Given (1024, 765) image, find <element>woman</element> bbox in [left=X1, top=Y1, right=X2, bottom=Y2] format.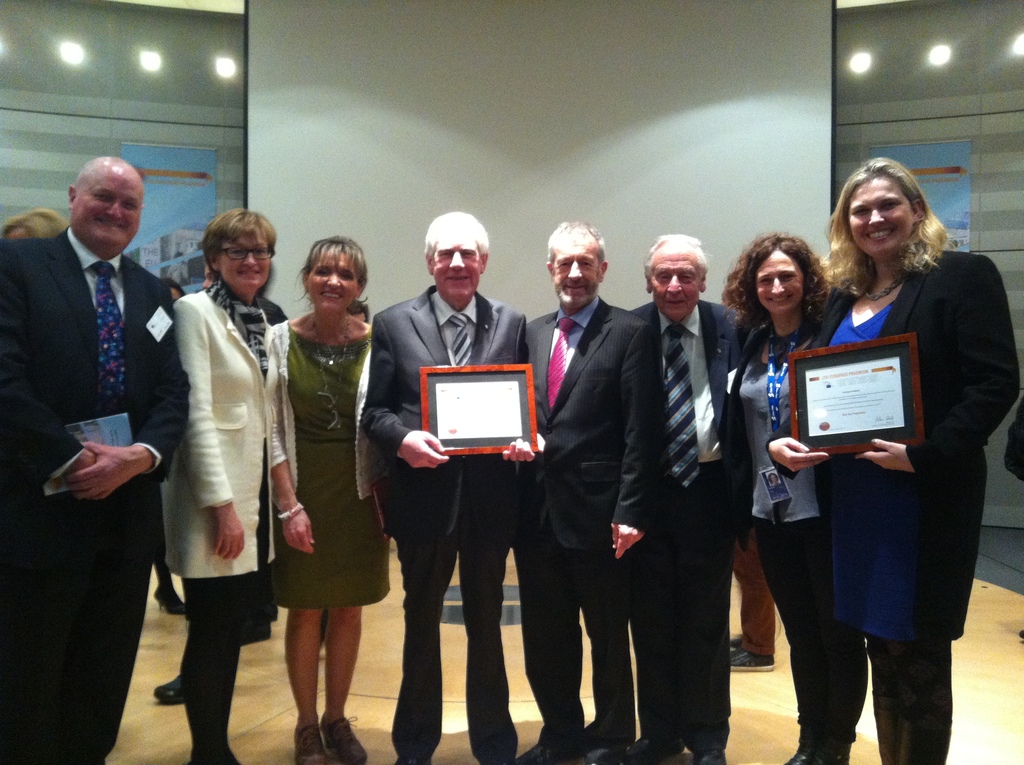
[left=719, top=231, right=871, bottom=764].
